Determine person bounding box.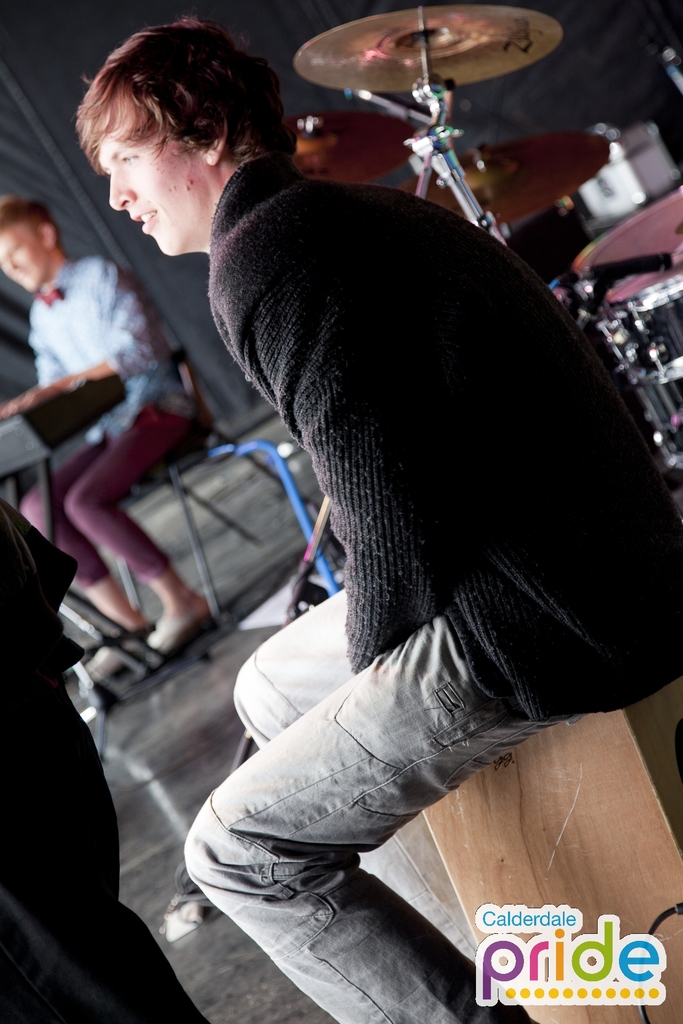
Determined: 0/195/201/664.
